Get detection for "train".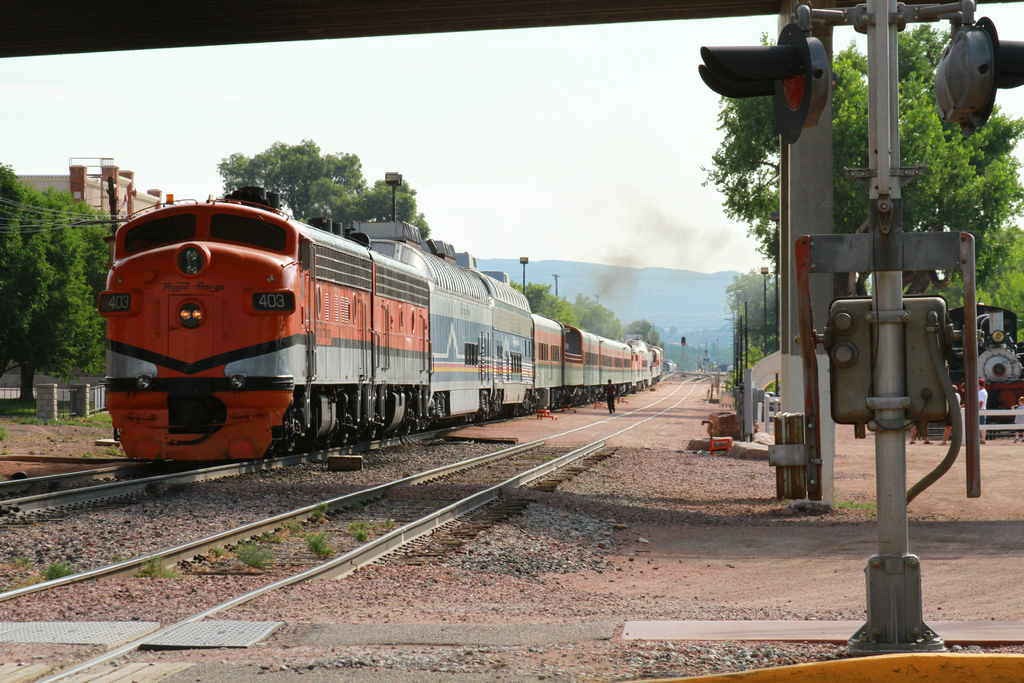
Detection: 104 183 669 461.
